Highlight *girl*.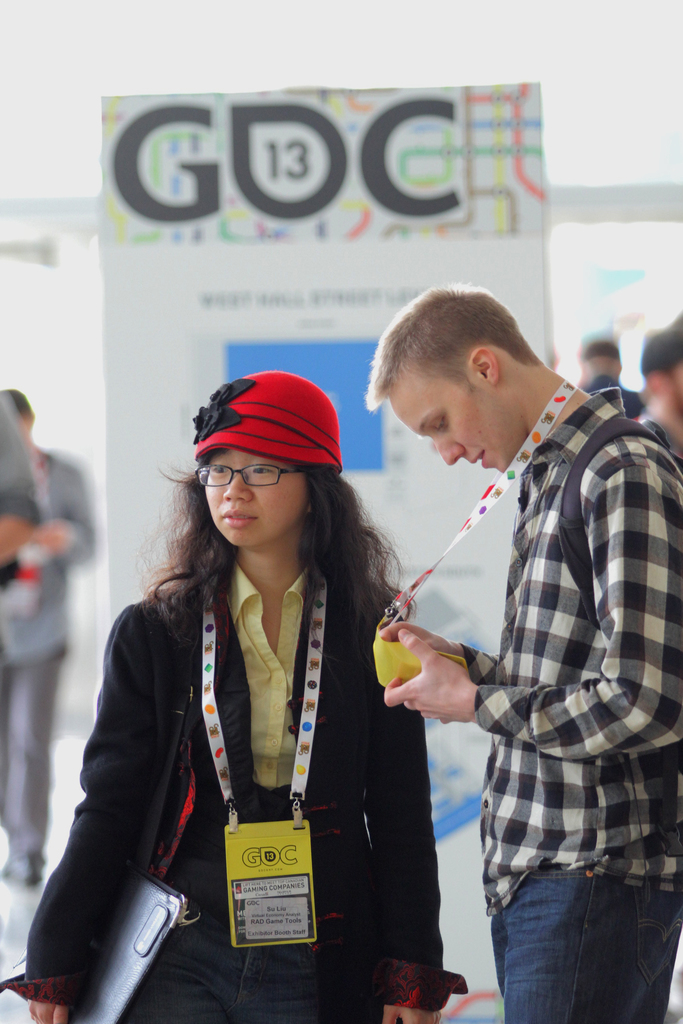
Highlighted region: select_region(1, 375, 476, 1023).
